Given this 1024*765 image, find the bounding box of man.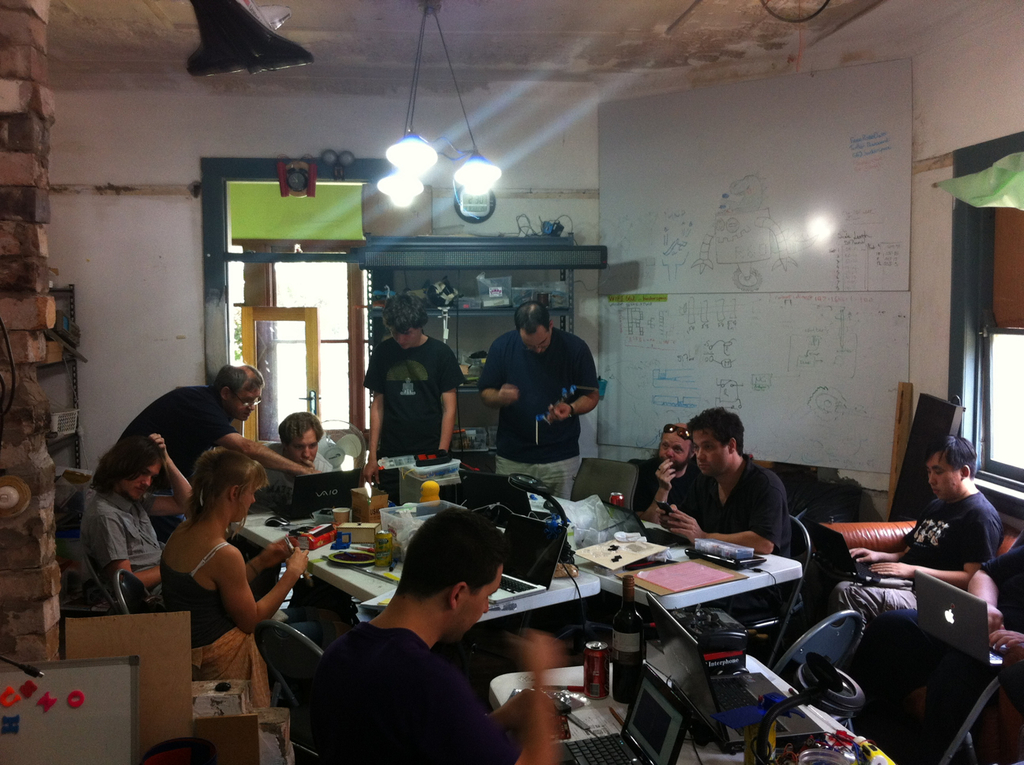
pyautogui.locateOnScreen(292, 521, 553, 756).
